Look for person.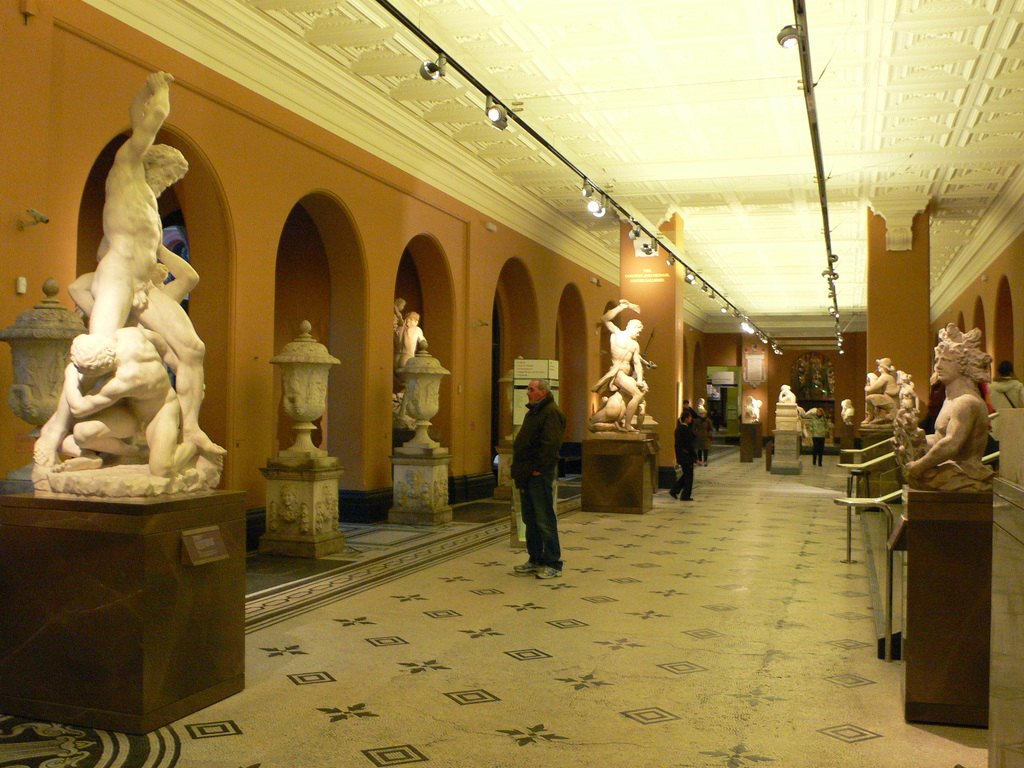
Found: (x1=690, y1=404, x2=715, y2=470).
